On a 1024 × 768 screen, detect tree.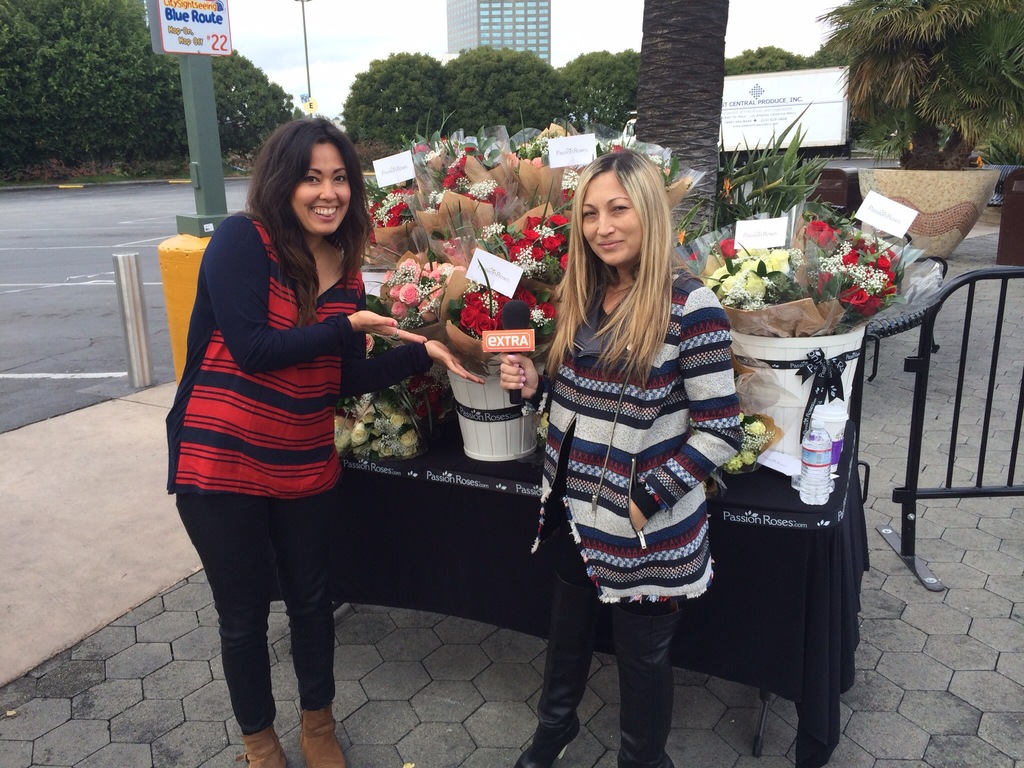
crop(816, 0, 1023, 172).
